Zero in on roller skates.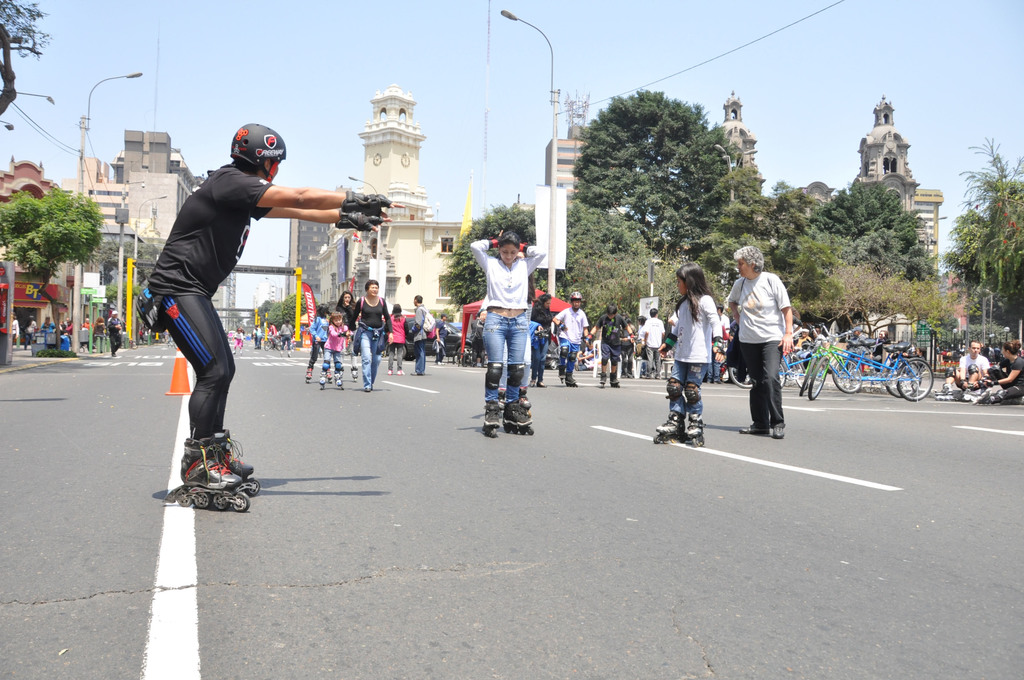
Zeroed in: box=[968, 389, 989, 401].
